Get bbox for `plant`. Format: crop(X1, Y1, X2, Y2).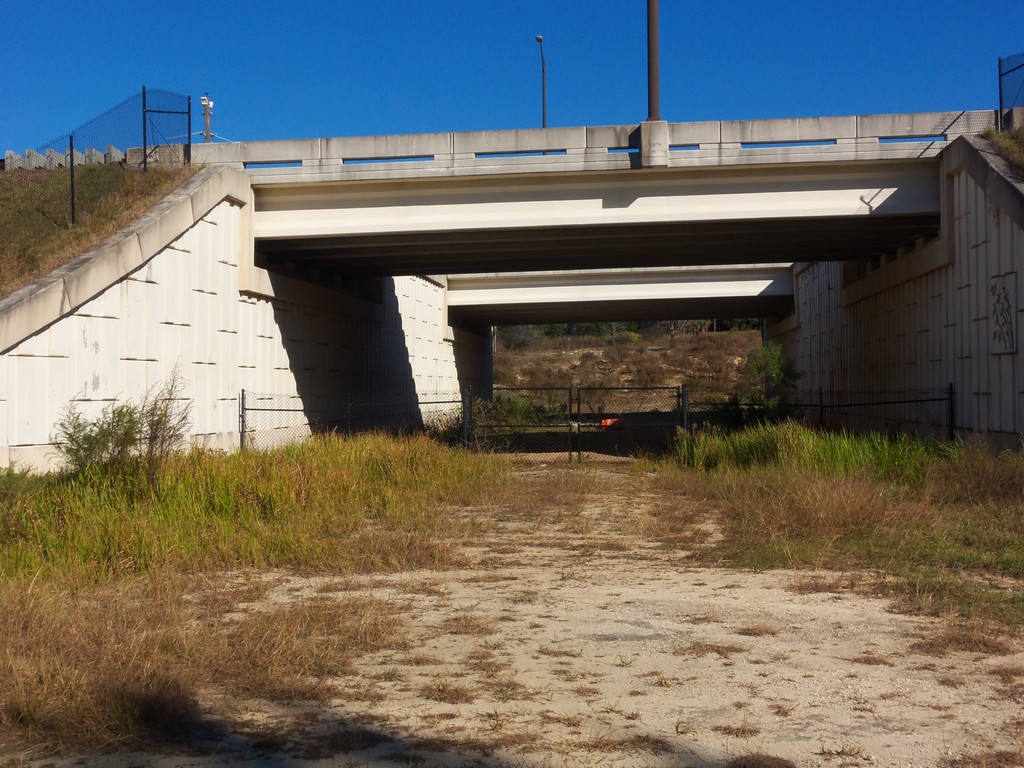
crop(732, 754, 800, 767).
